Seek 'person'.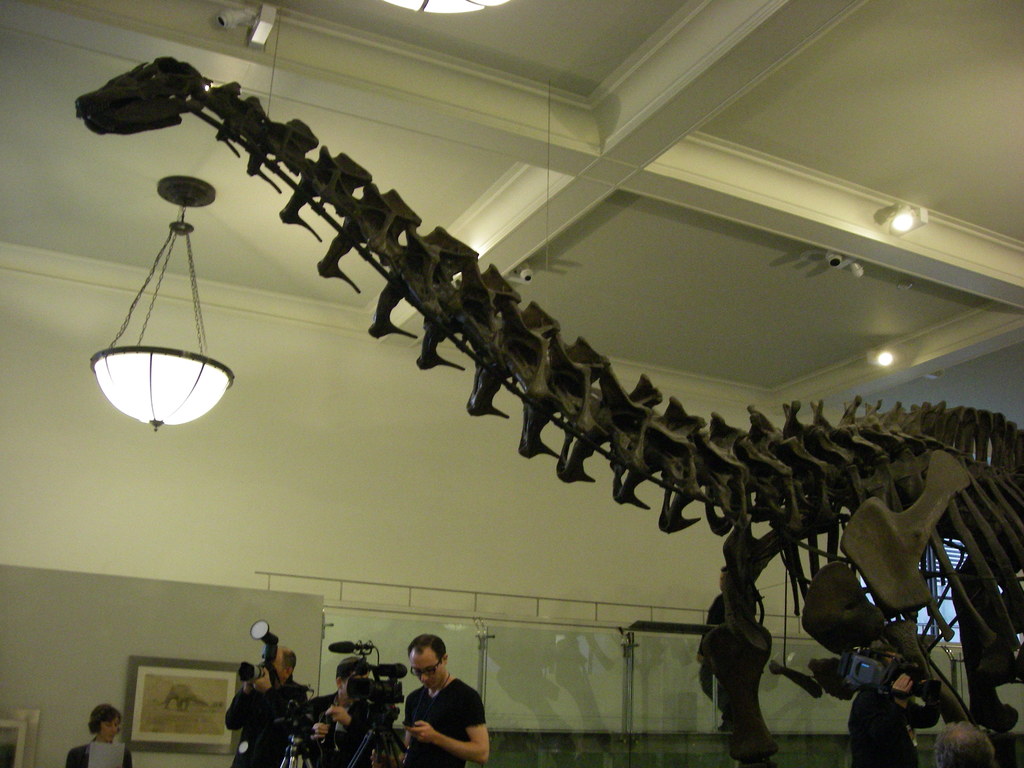
(401, 630, 487, 767).
